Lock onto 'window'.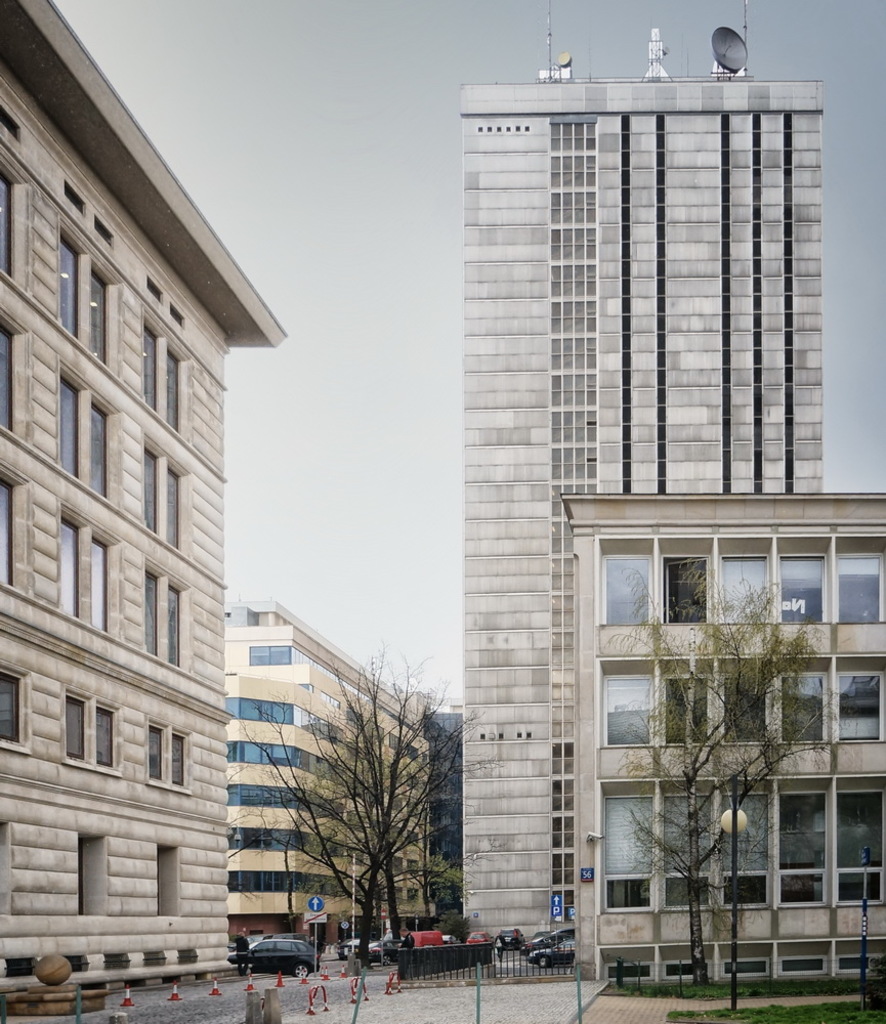
Locked: bbox=(170, 727, 191, 787).
